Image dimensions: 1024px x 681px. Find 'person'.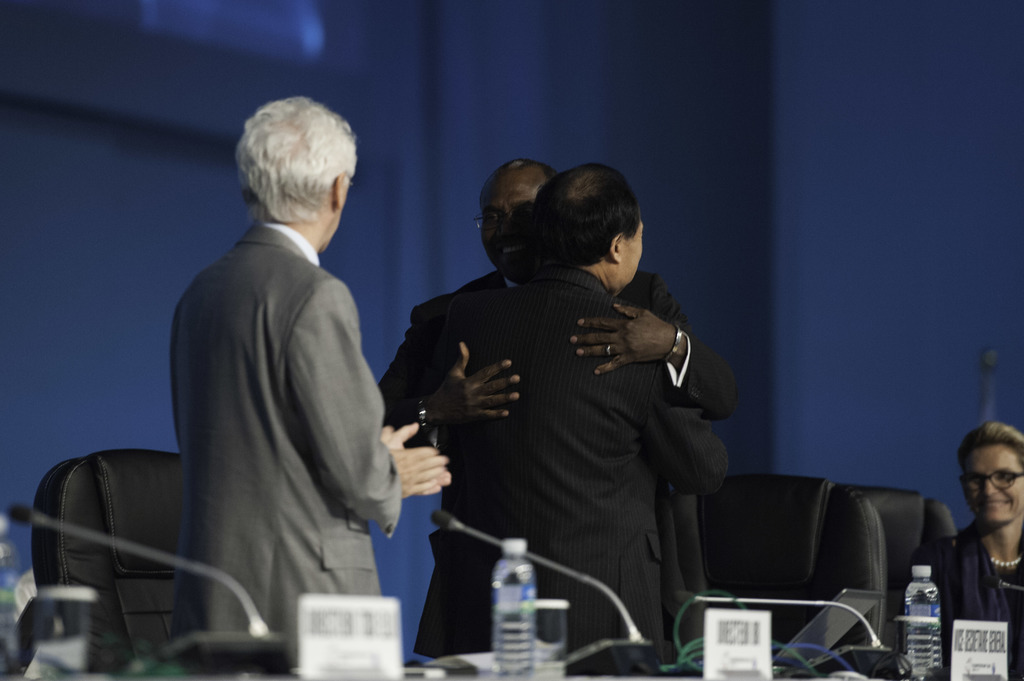
bbox=[420, 161, 729, 680].
